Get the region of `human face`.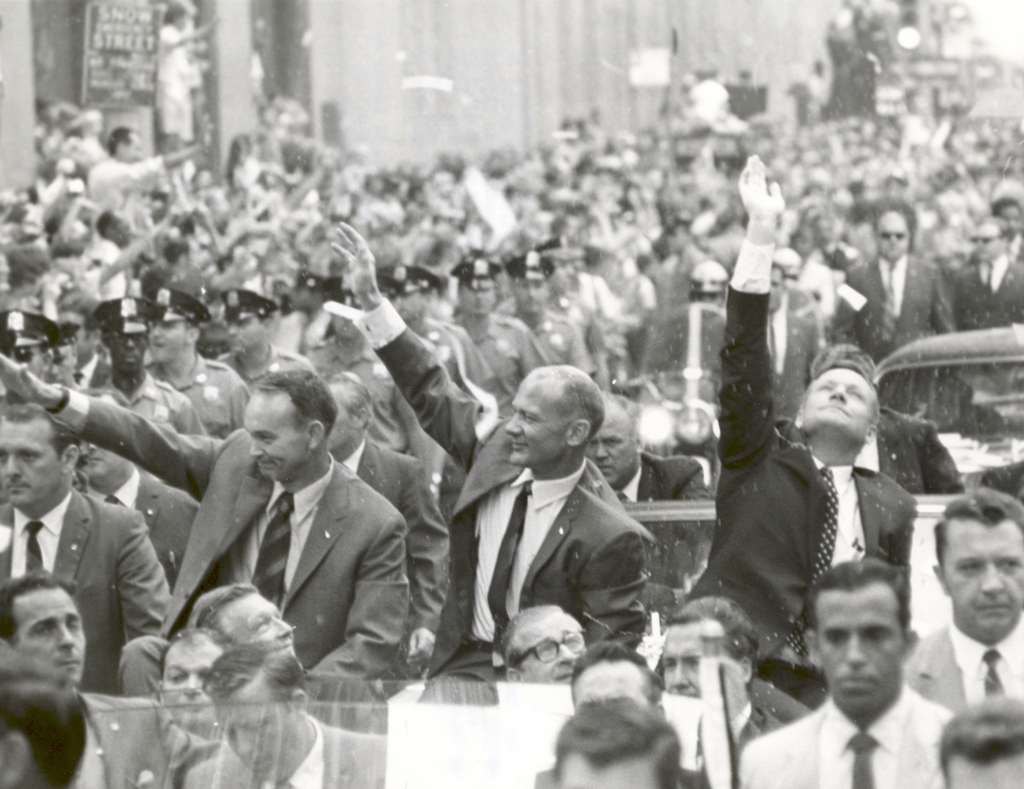
region(43, 104, 63, 123).
